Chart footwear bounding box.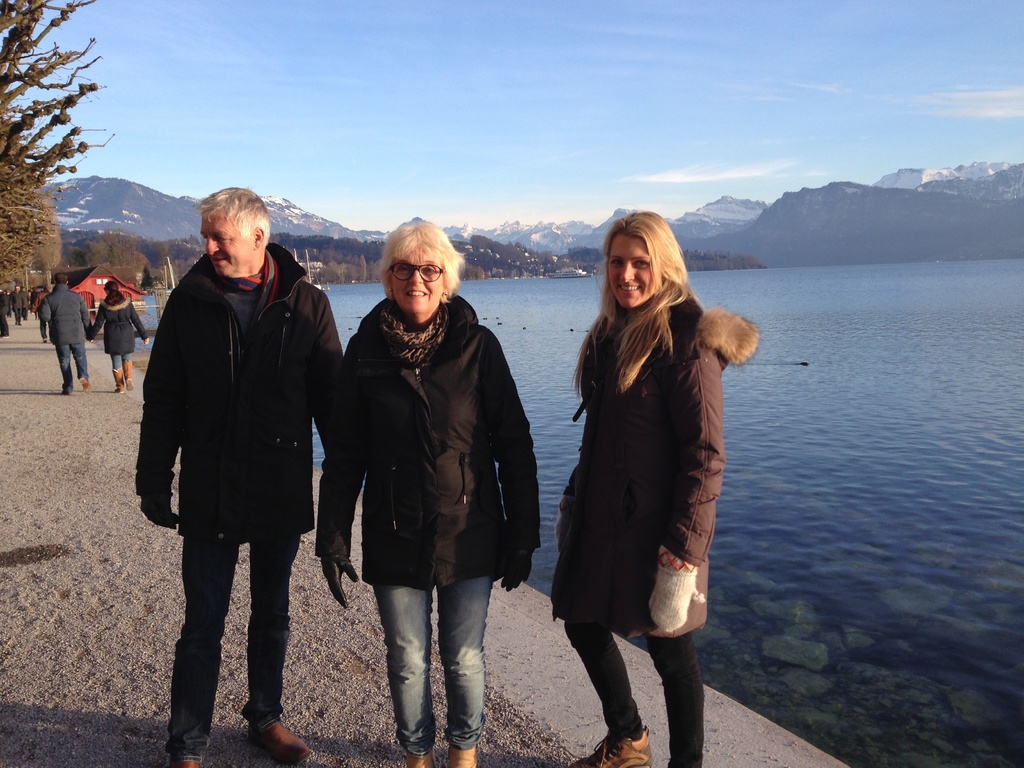
Charted: [left=76, top=374, right=93, bottom=394].
